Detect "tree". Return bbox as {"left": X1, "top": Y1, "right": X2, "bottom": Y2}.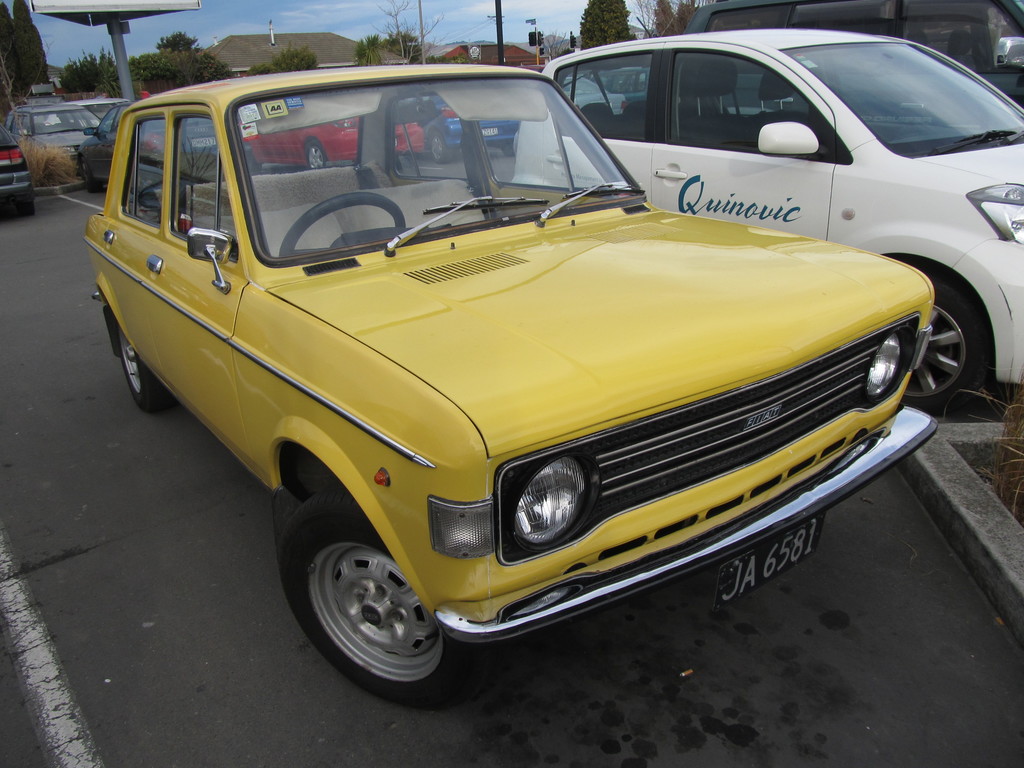
{"left": 245, "top": 48, "right": 321, "bottom": 80}.
